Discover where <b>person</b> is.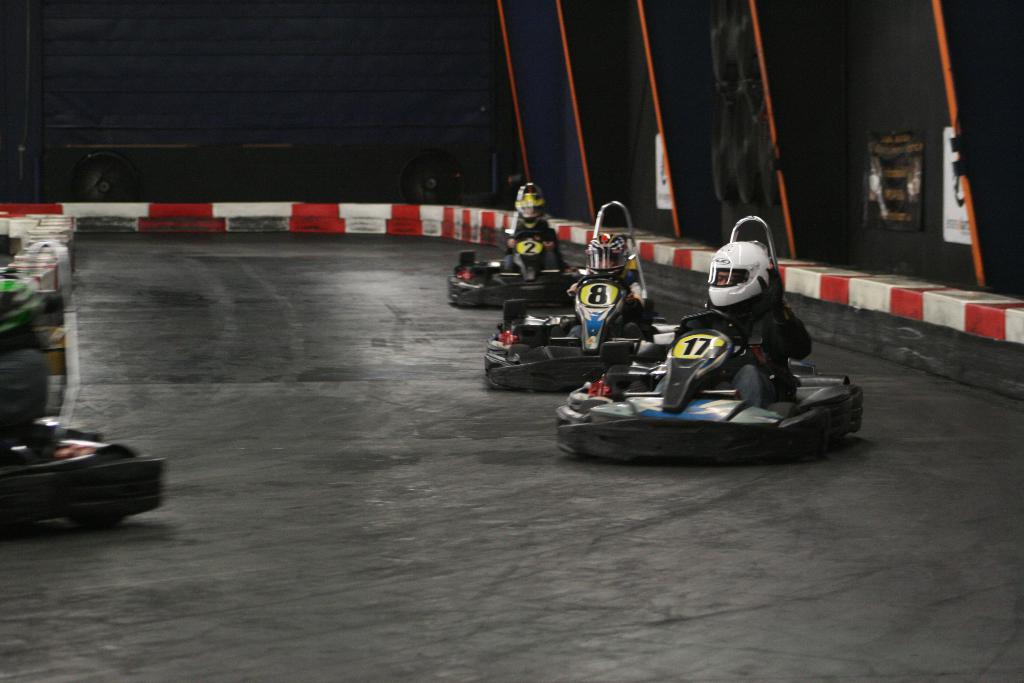
Discovered at box=[566, 236, 650, 347].
